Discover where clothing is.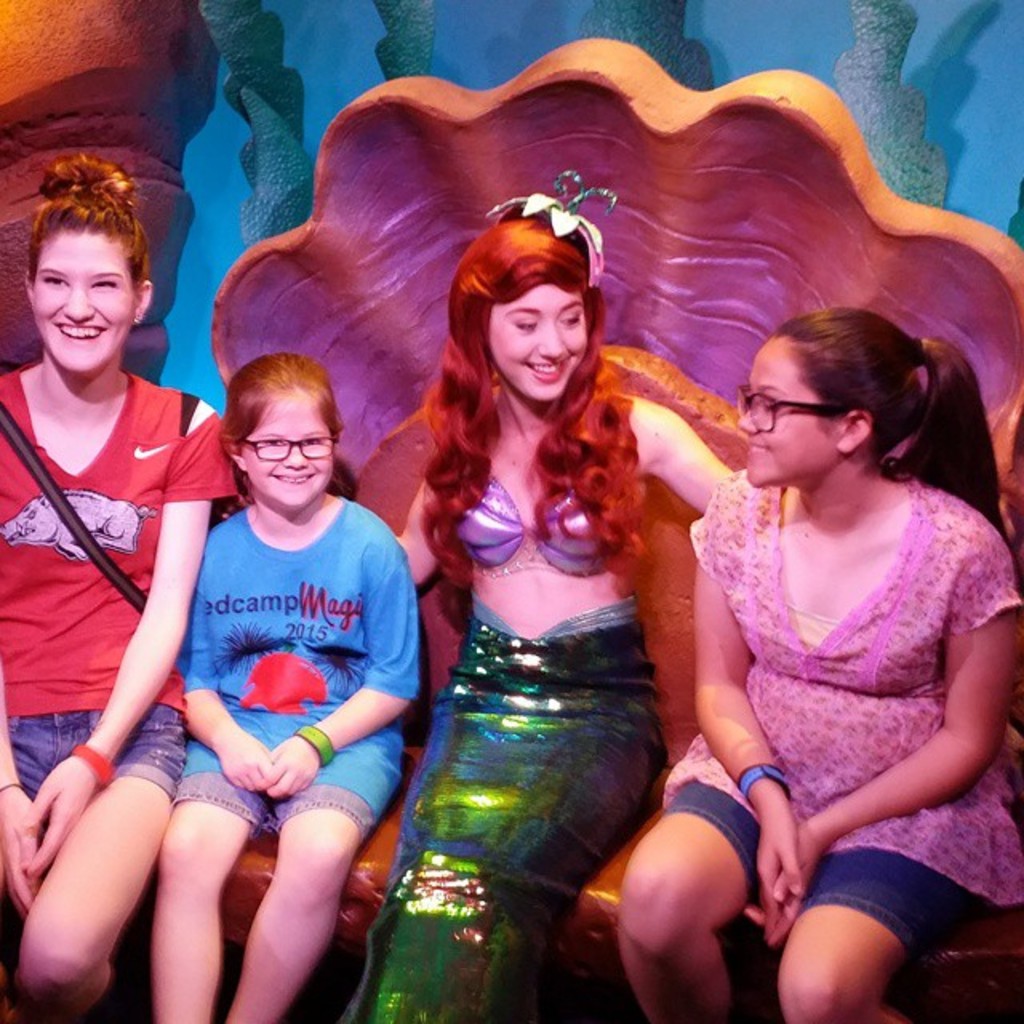
Discovered at bbox=(669, 456, 1022, 966).
